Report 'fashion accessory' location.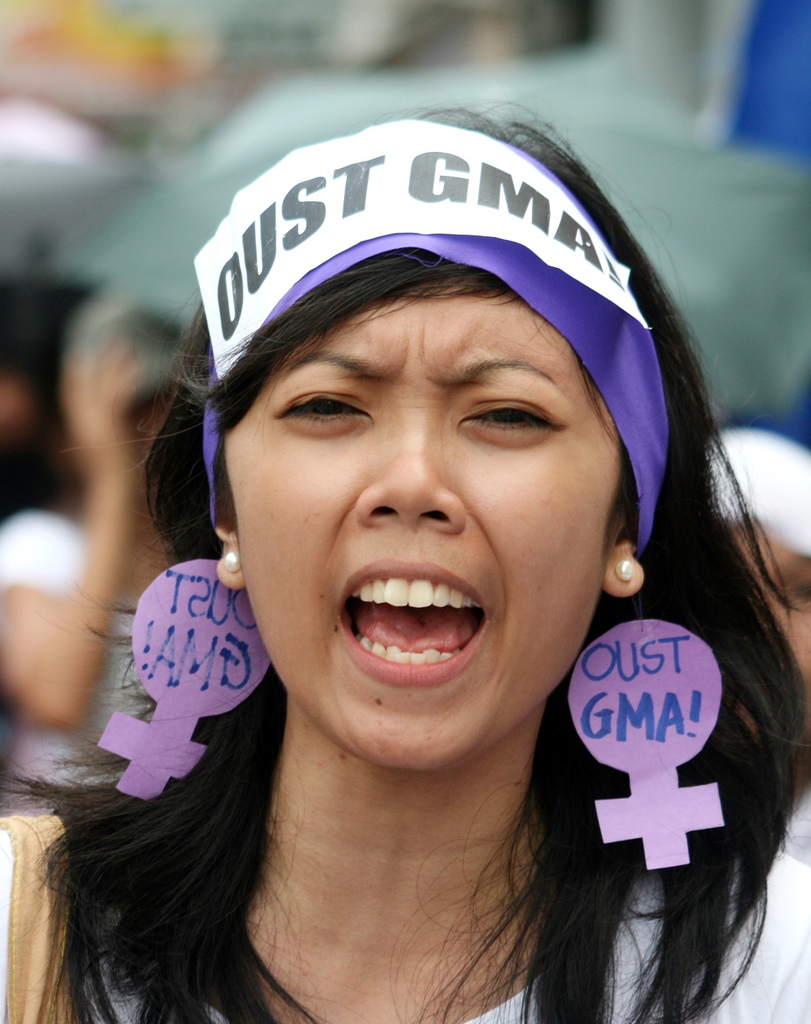
Report: [x1=219, y1=544, x2=242, y2=578].
